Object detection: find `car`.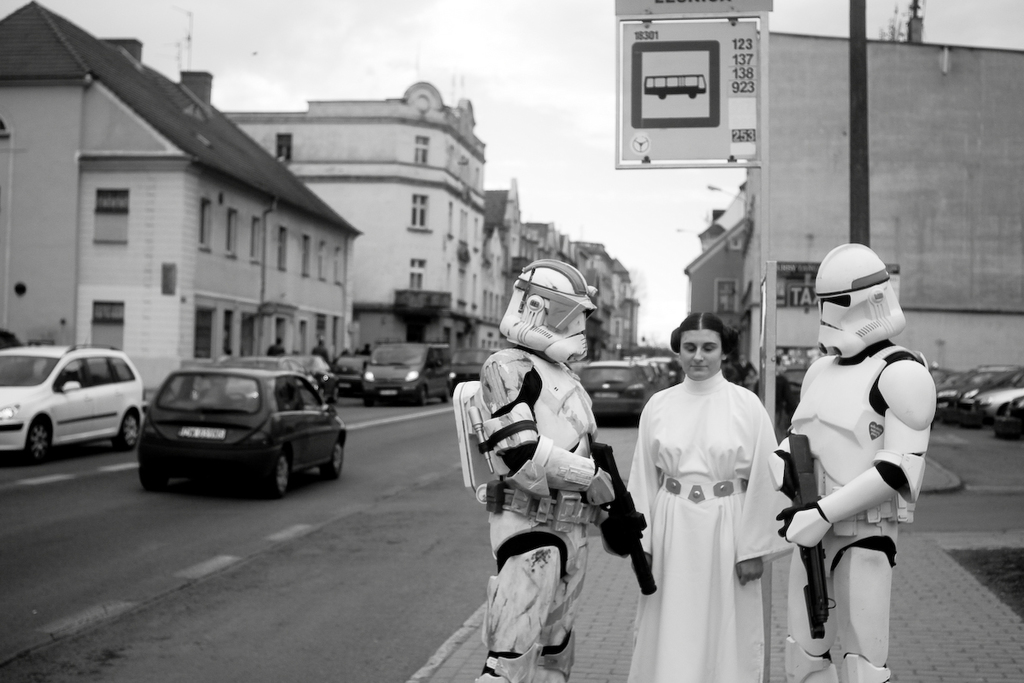
957,357,1023,429.
